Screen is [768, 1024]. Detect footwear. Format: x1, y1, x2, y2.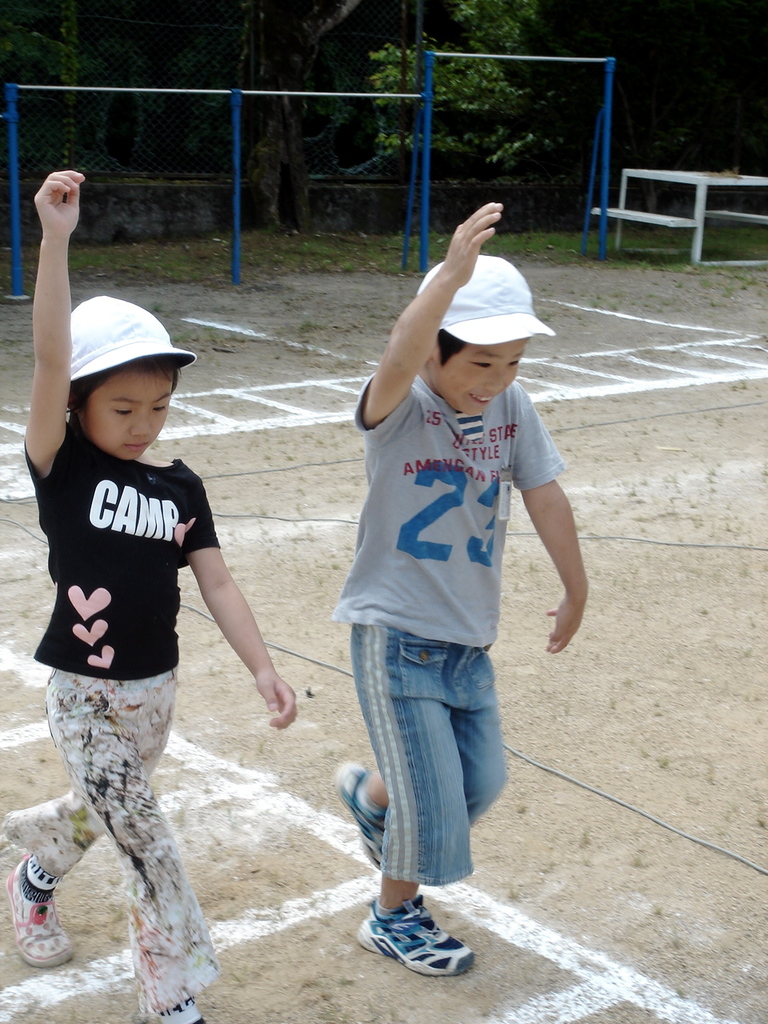
337, 760, 381, 871.
